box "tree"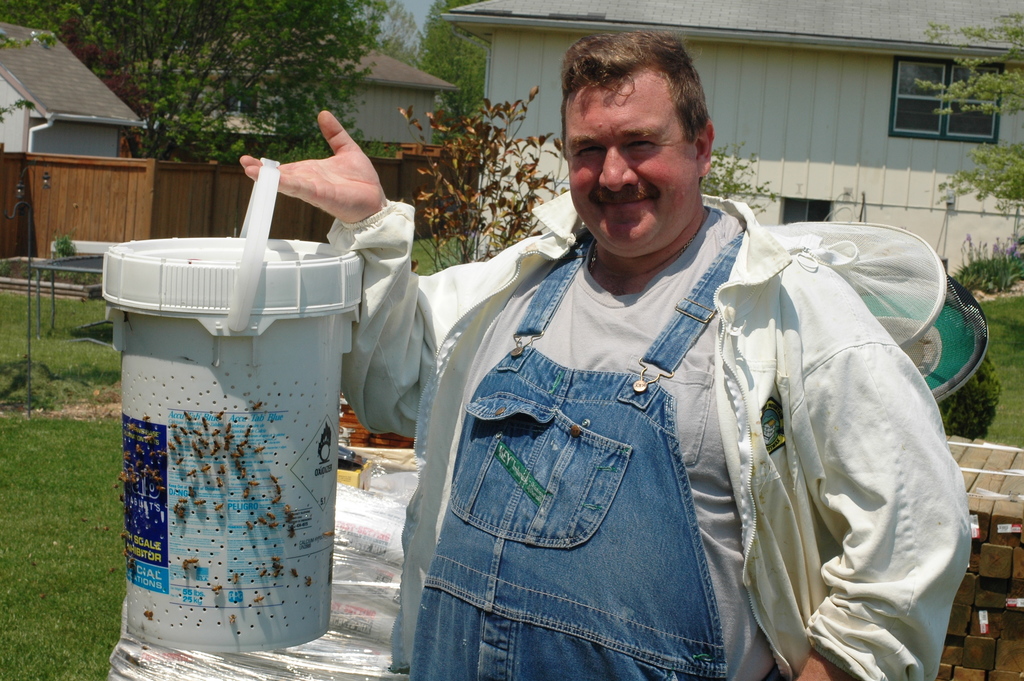
[left=912, top=3, right=1023, bottom=211]
